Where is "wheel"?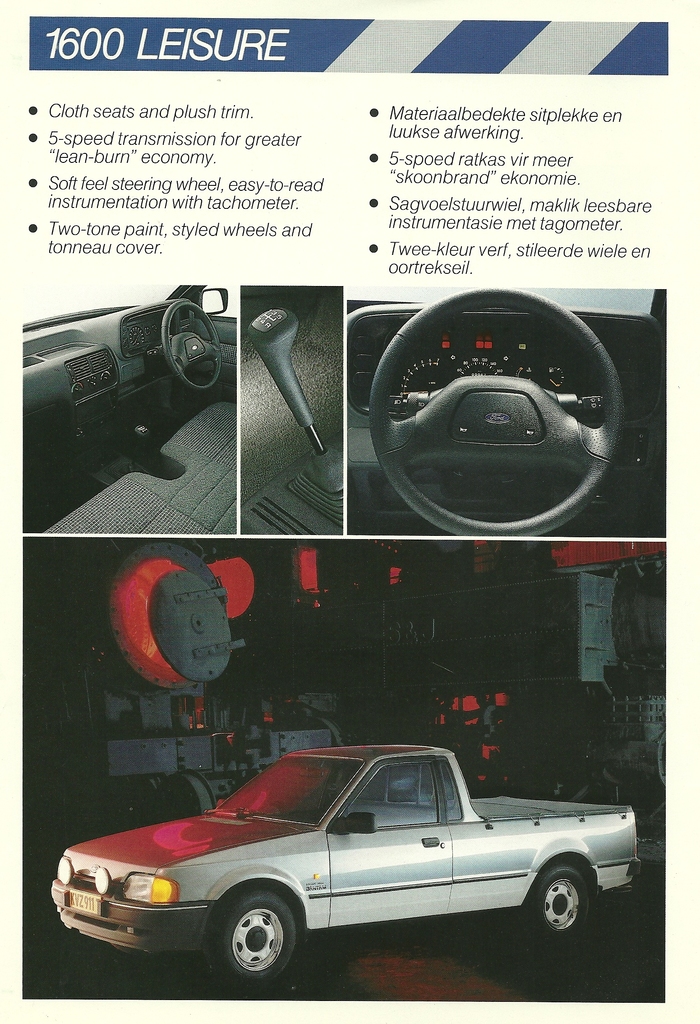
pyautogui.locateOnScreen(516, 856, 601, 946).
